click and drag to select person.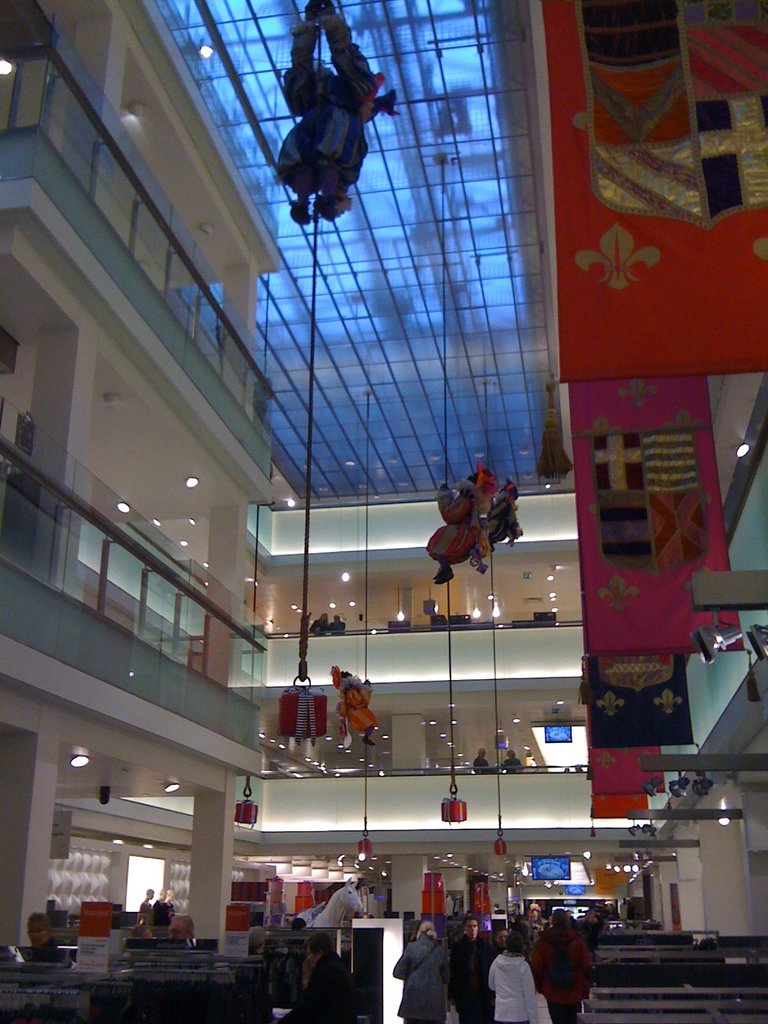
Selection: x1=472, y1=748, x2=487, y2=774.
